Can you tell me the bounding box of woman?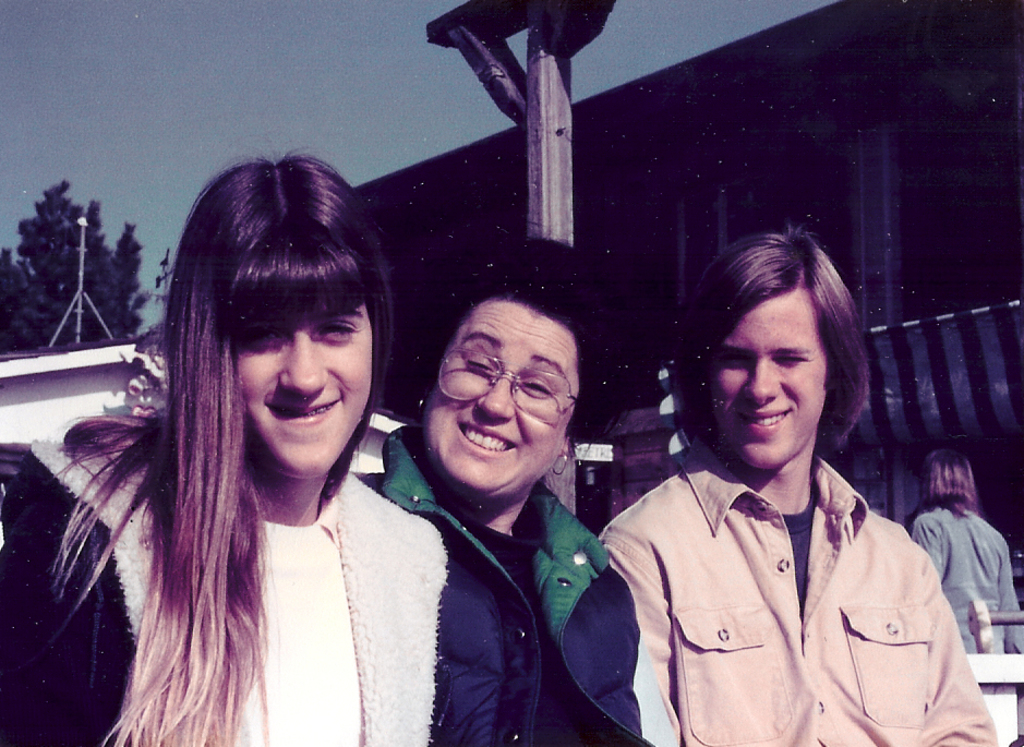
[x1=354, y1=234, x2=654, y2=746].
